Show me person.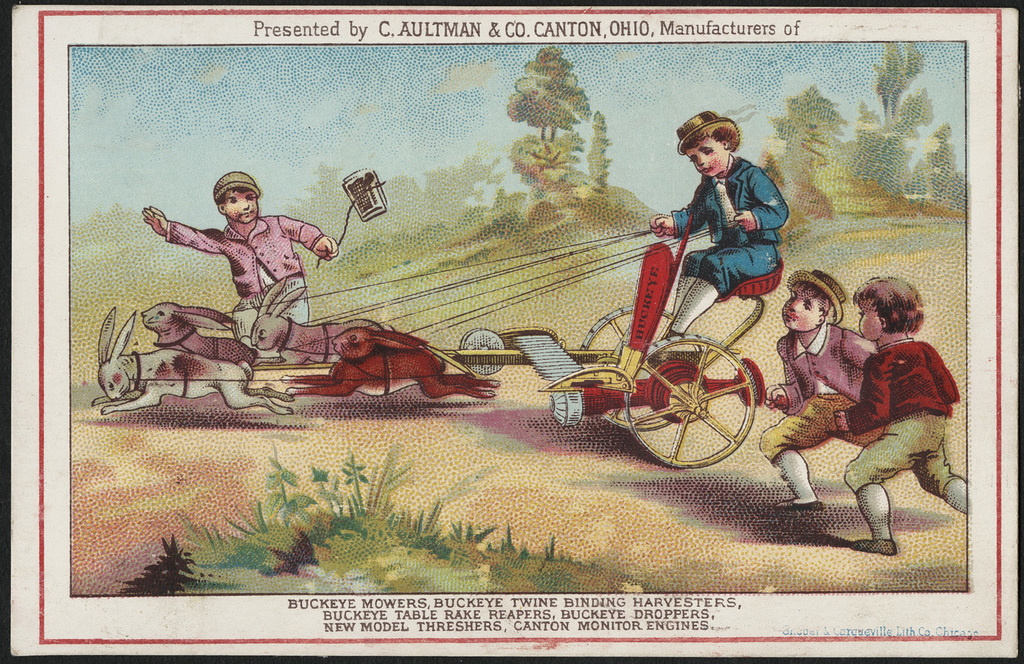
person is here: bbox=[142, 173, 338, 357].
